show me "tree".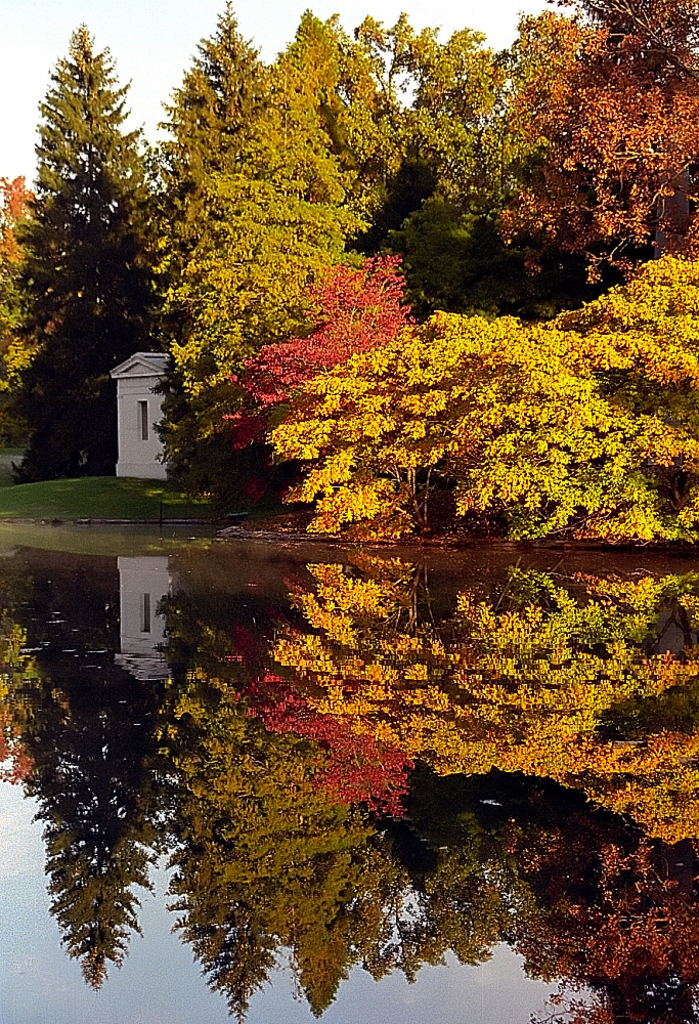
"tree" is here: [176,69,346,434].
